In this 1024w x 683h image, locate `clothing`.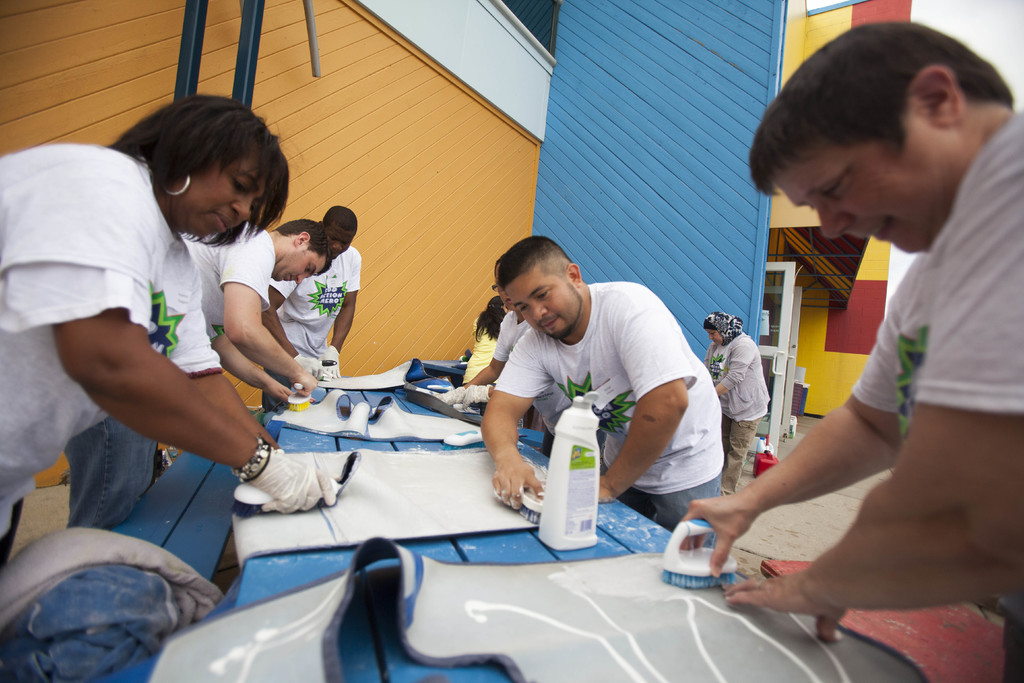
Bounding box: x1=495, y1=281, x2=726, y2=530.
